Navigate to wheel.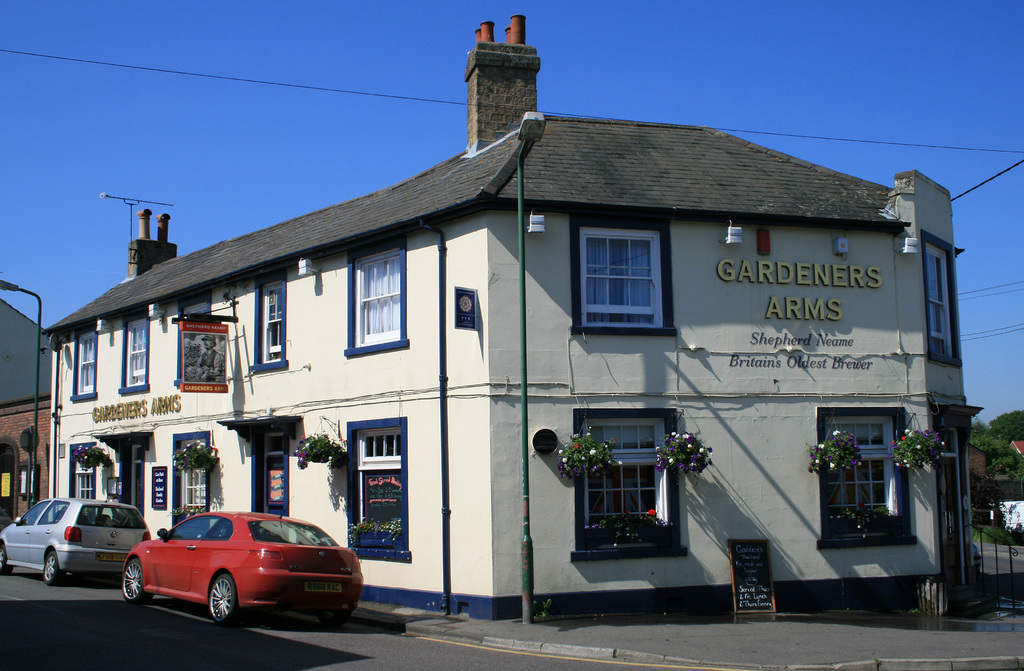
Navigation target: 207, 562, 244, 624.
